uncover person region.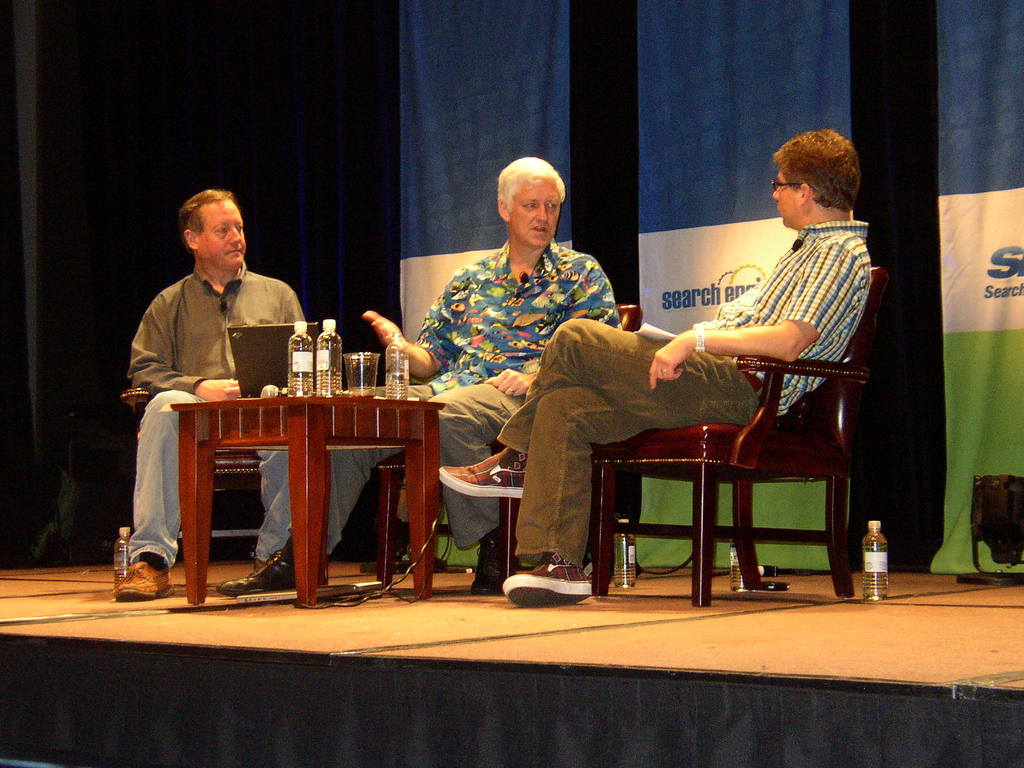
Uncovered: bbox=(129, 185, 311, 566).
